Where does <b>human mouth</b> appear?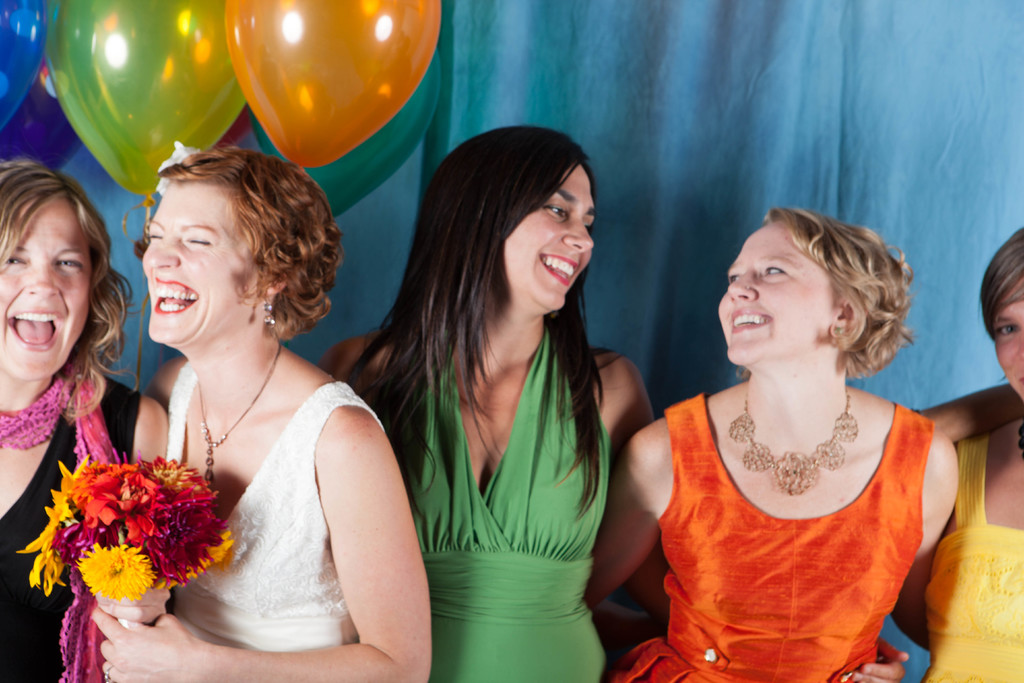
Appears at <region>152, 272, 202, 316</region>.
